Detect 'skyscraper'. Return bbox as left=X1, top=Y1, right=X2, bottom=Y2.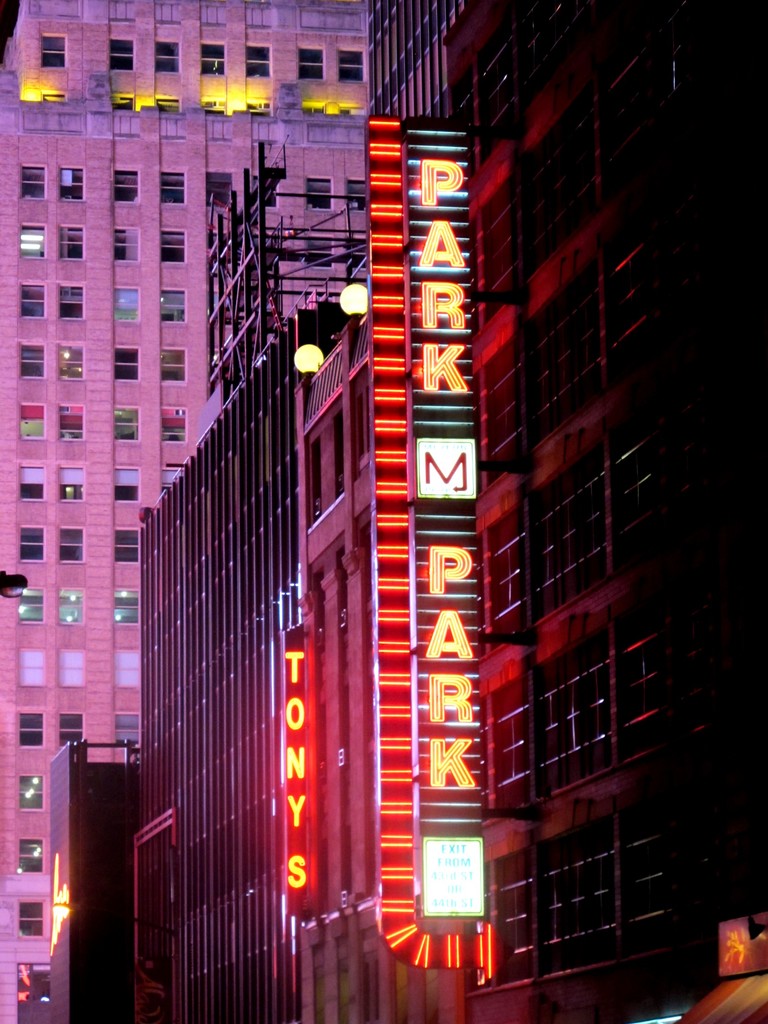
left=131, top=304, right=371, bottom=1023.
